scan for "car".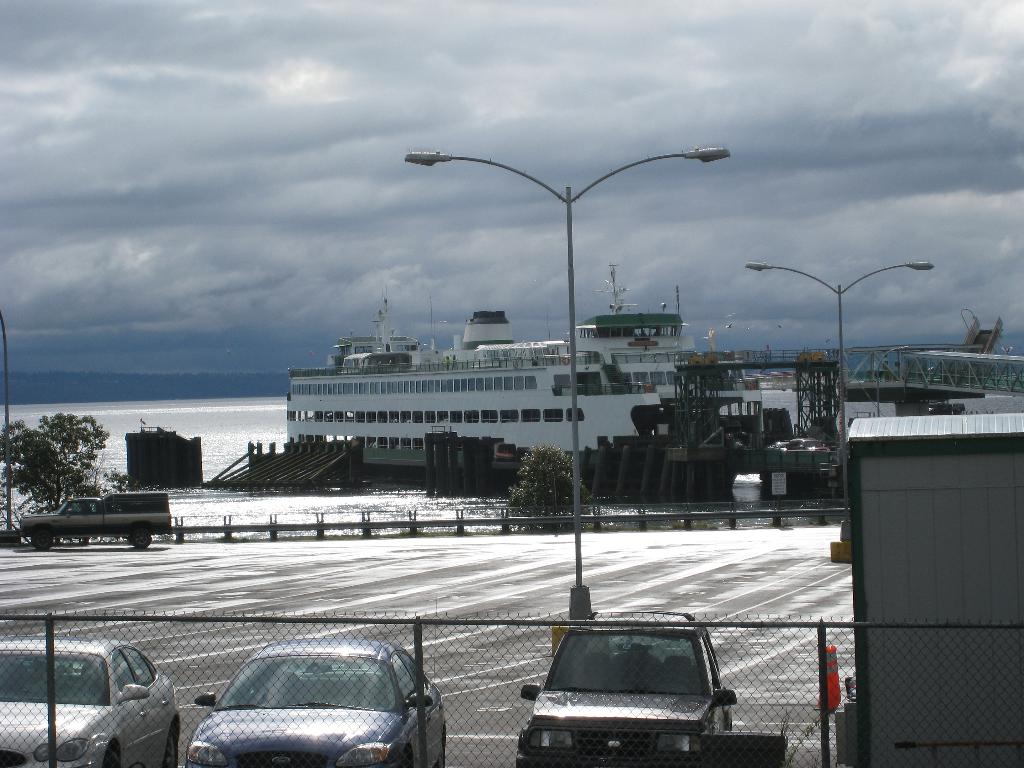
Scan result: (182, 641, 447, 767).
